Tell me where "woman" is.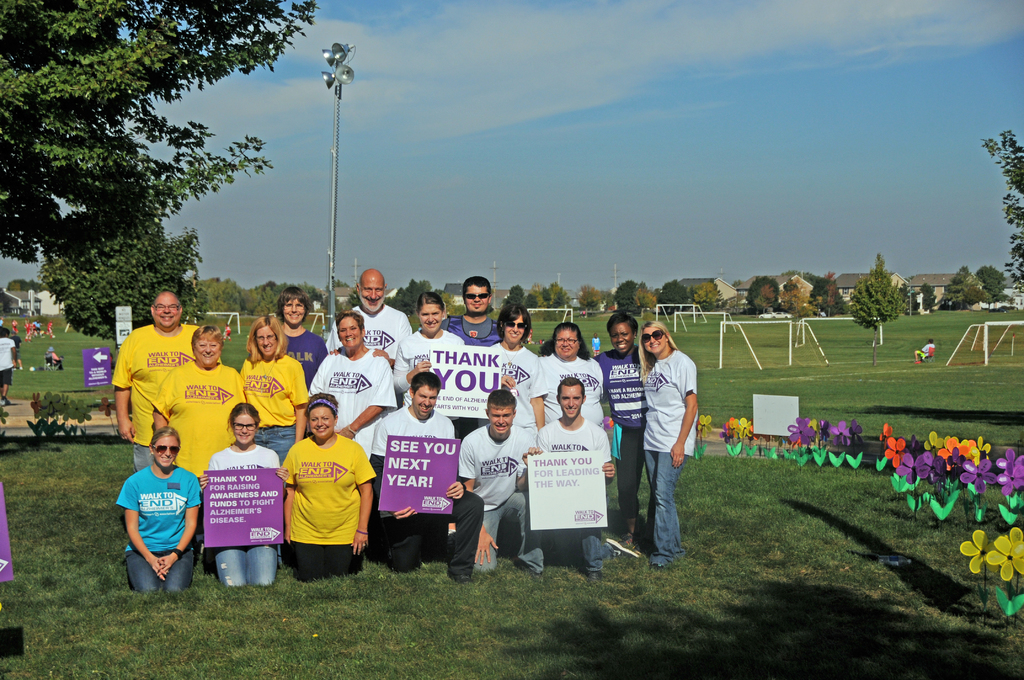
"woman" is at (488,307,553,437).
